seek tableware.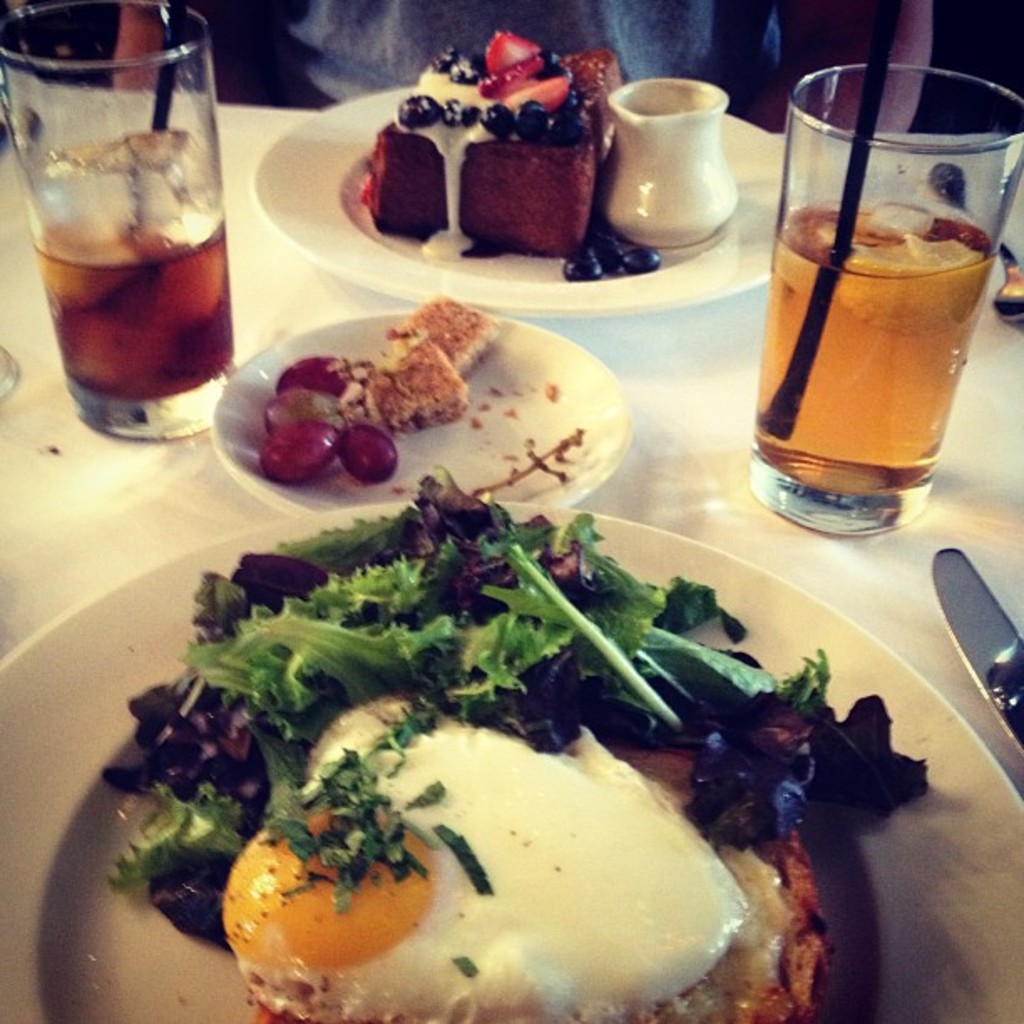
box=[0, 0, 243, 442].
